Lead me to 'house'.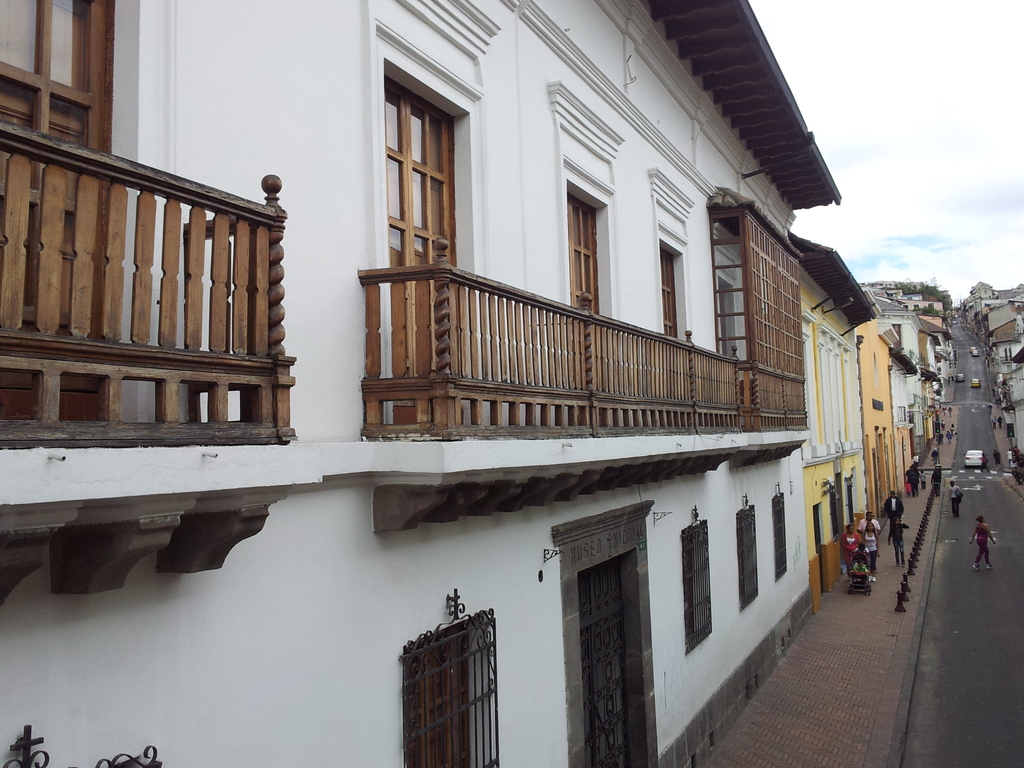
Lead to [937, 302, 945, 389].
